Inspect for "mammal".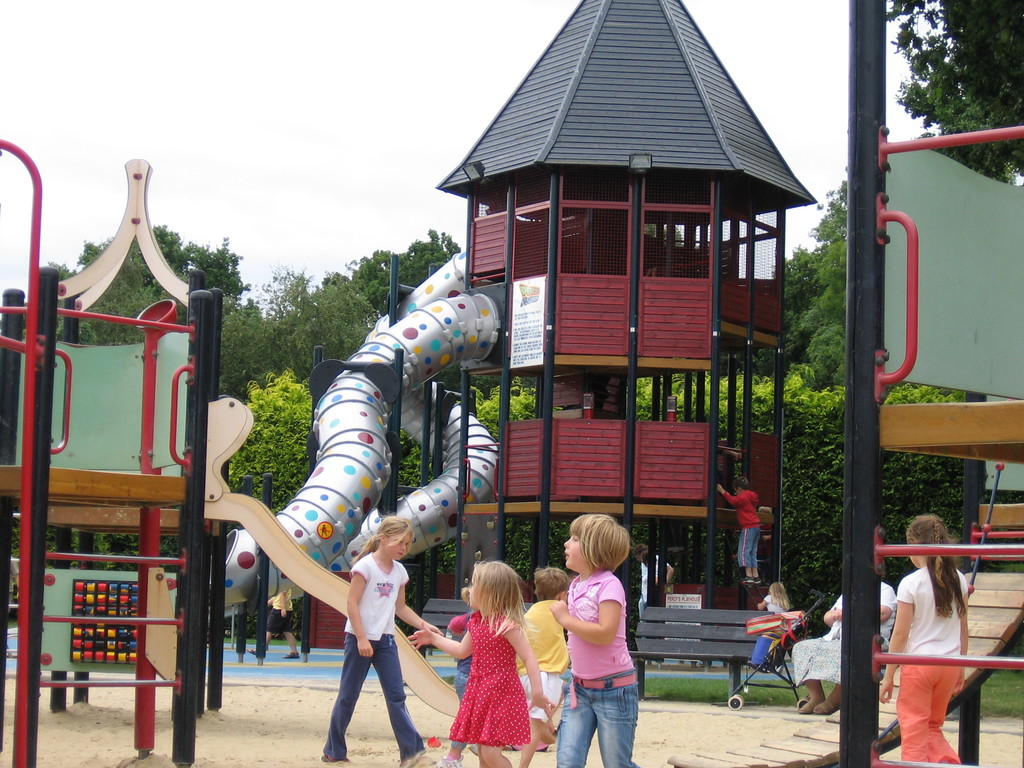
Inspection: 440, 614, 476, 760.
